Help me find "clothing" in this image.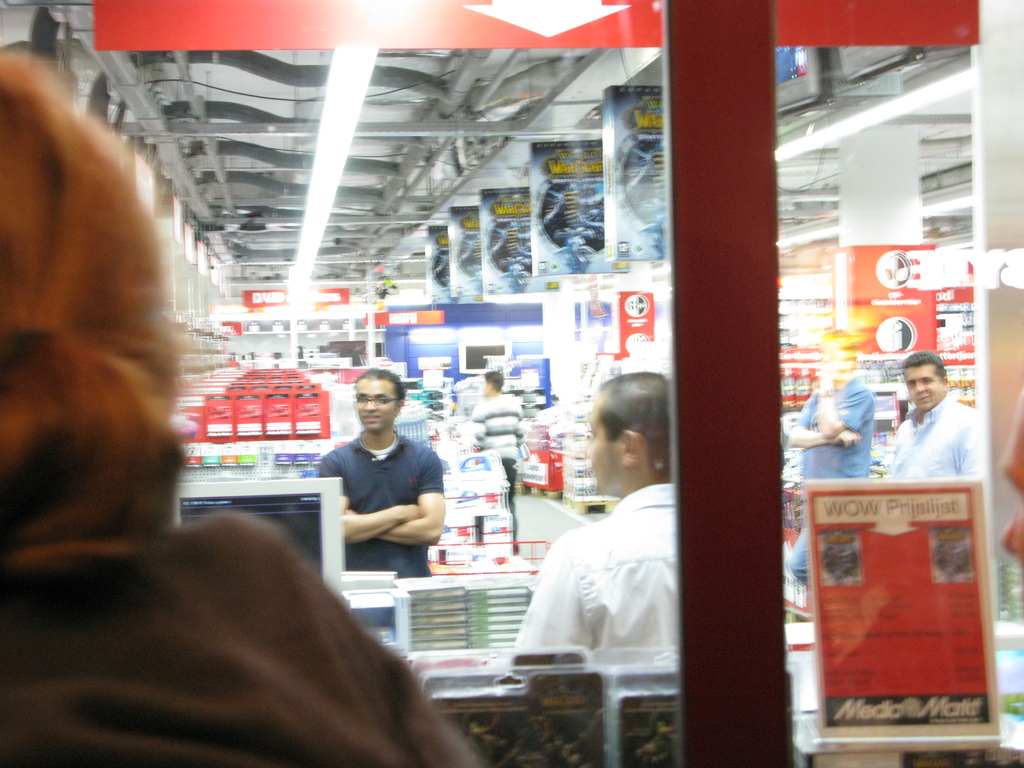
Found it: 515,483,675,658.
